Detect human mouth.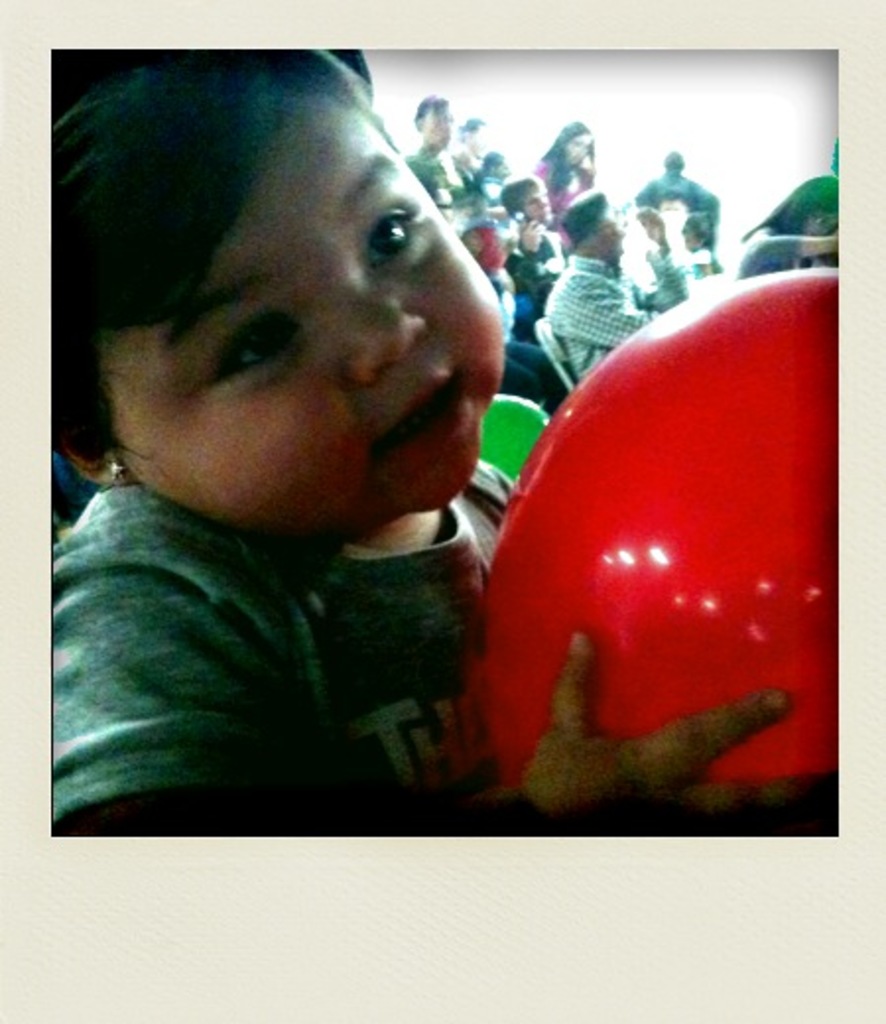
Detected at 382,368,457,449.
